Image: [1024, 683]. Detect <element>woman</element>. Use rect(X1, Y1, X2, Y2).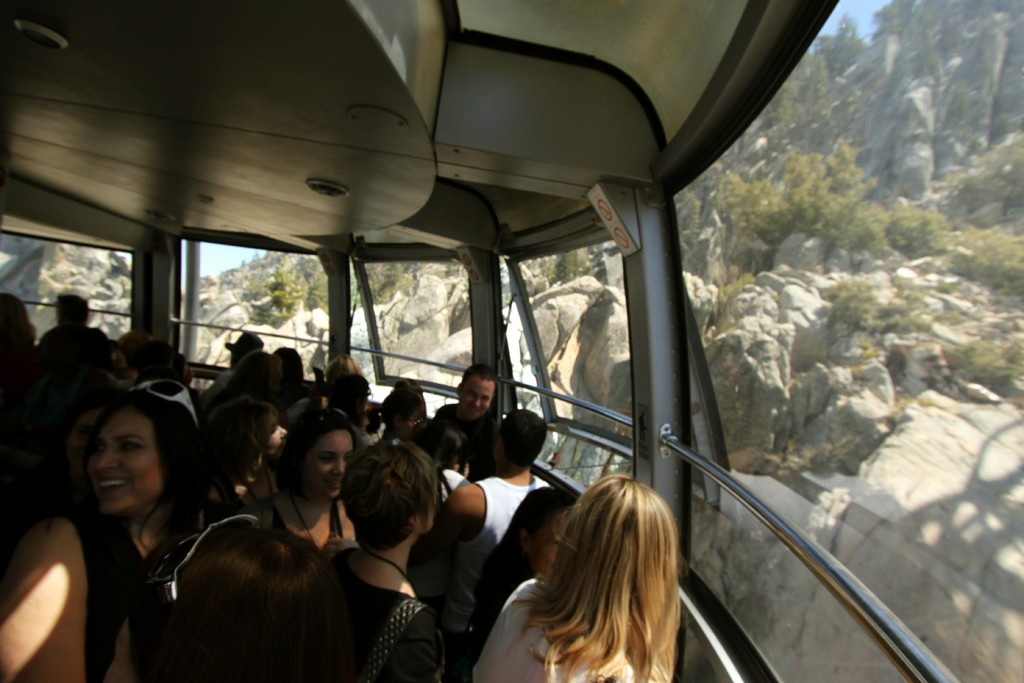
rect(0, 282, 51, 363).
